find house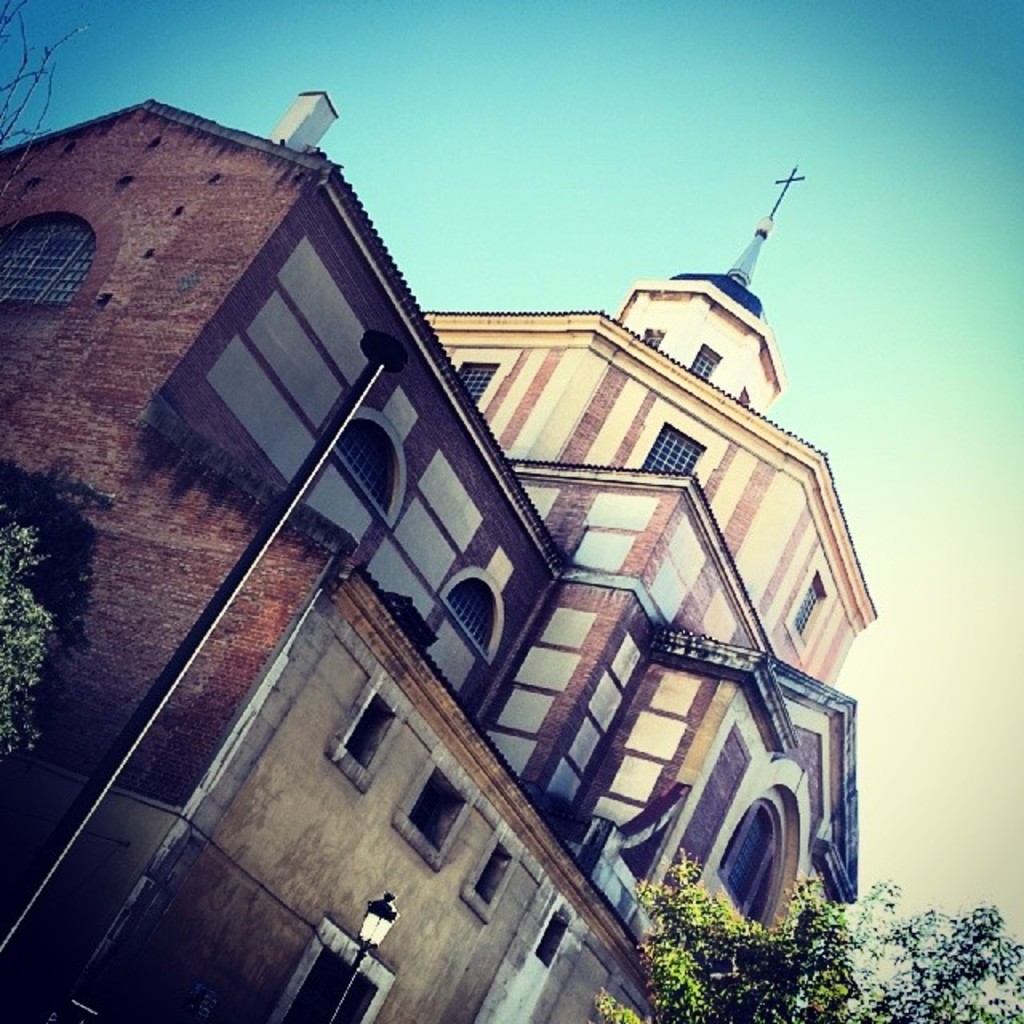
(left=429, top=290, right=896, bottom=658)
